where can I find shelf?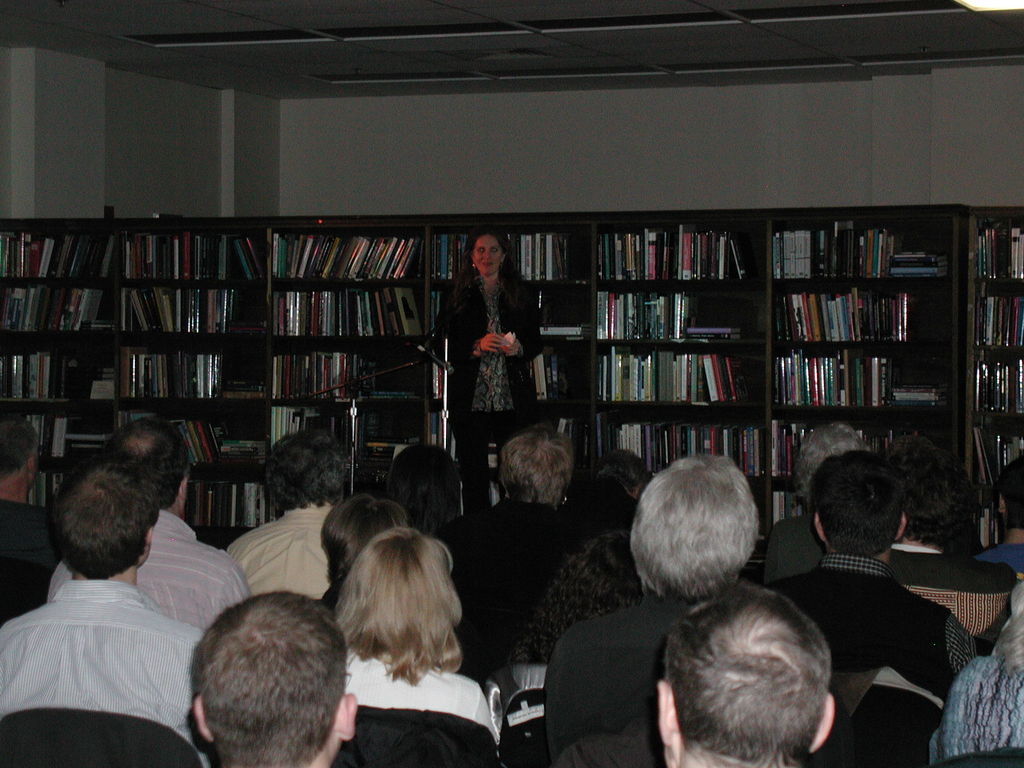
You can find it at detection(582, 212, 773, 287).
